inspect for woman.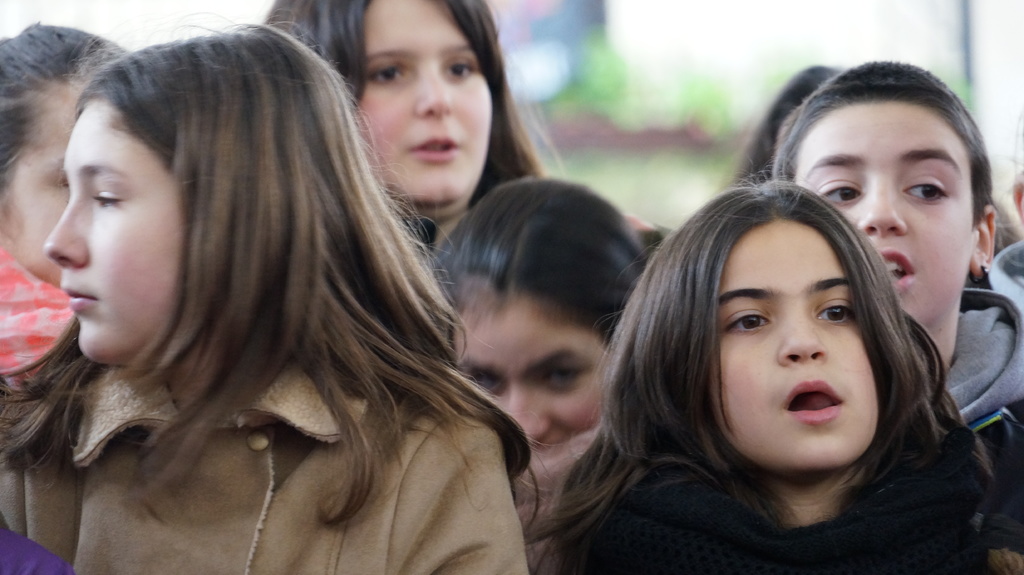
Inspection: 578:159:962:567.
